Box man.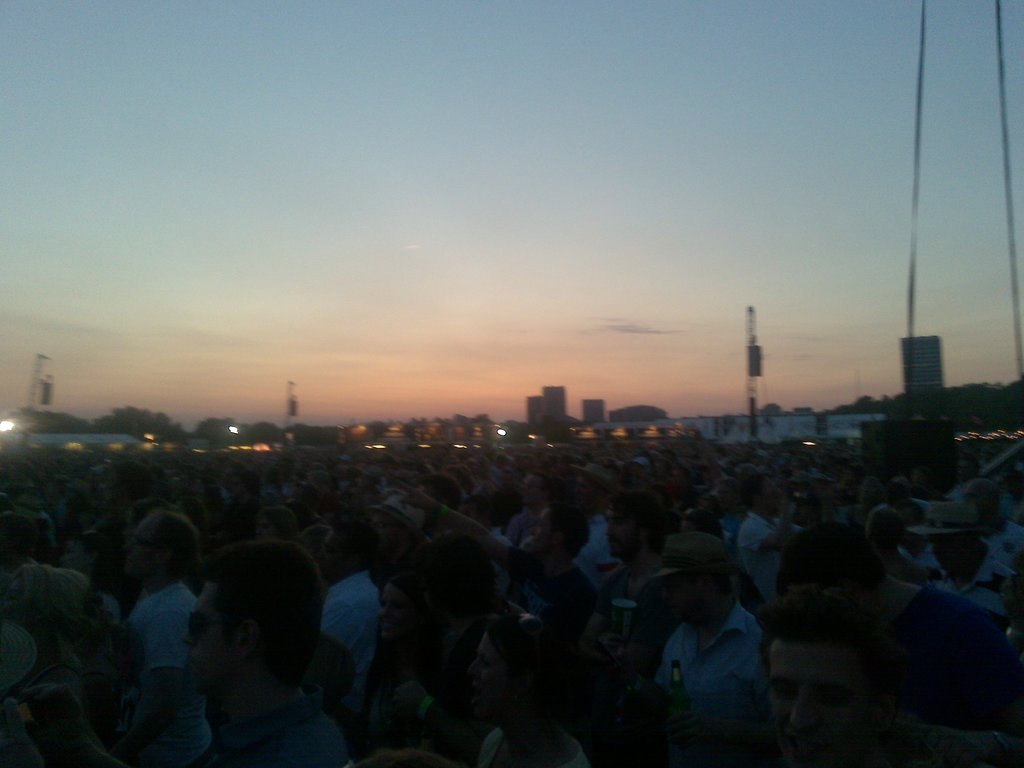
144/551/351/767.
